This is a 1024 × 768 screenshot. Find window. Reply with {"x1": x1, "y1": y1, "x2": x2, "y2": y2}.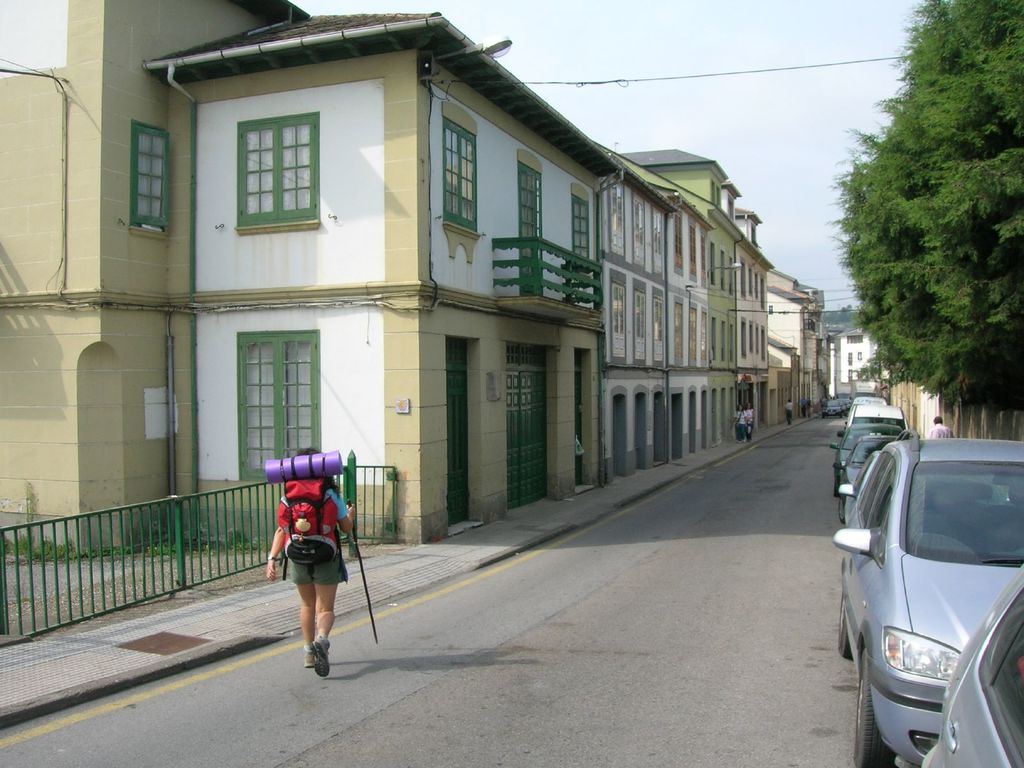
{"x1": 570, "y1": 195, "x2": 593, "y2": 263}.
